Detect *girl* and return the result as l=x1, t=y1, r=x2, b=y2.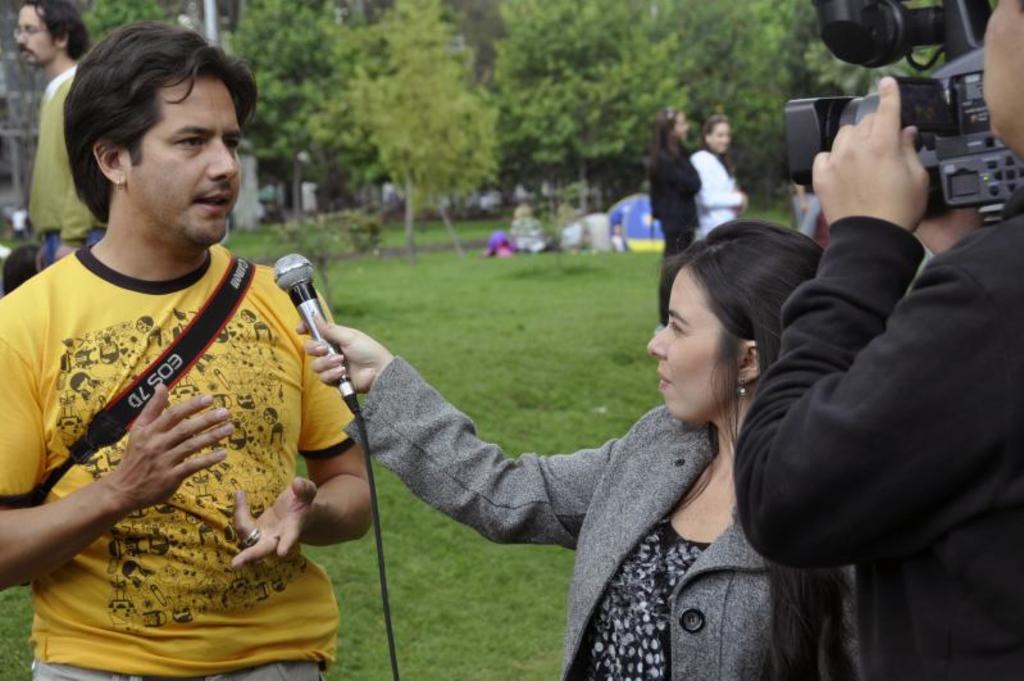
l=651, t=109, r=704, b=330.
